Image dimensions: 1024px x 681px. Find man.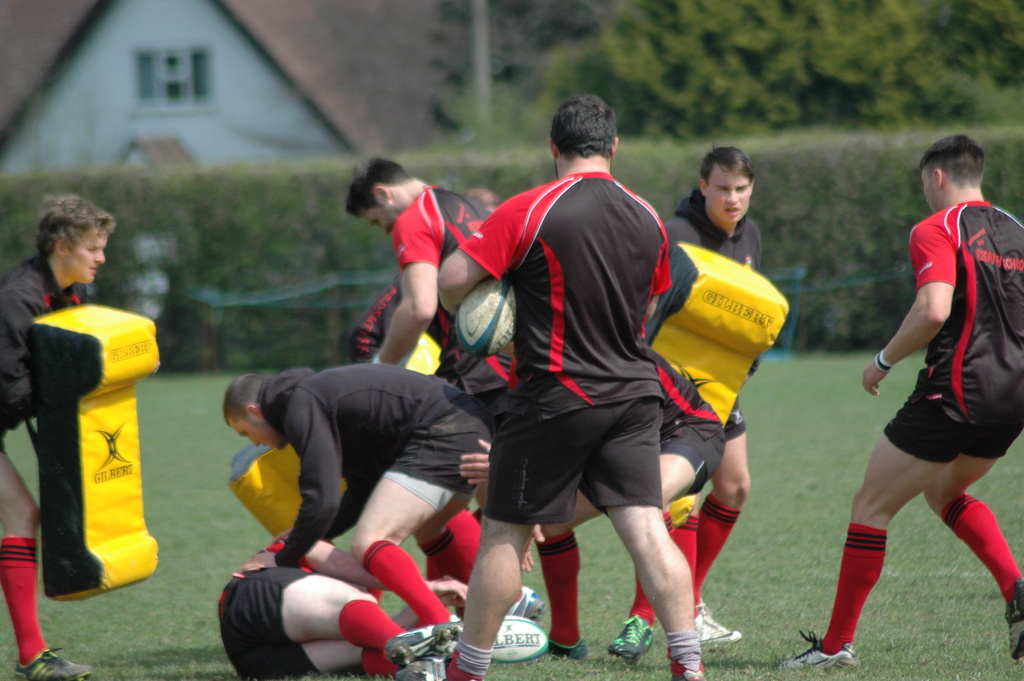
{"left": 779, "top": 135, "right": 1023, "bottom": 668}.
